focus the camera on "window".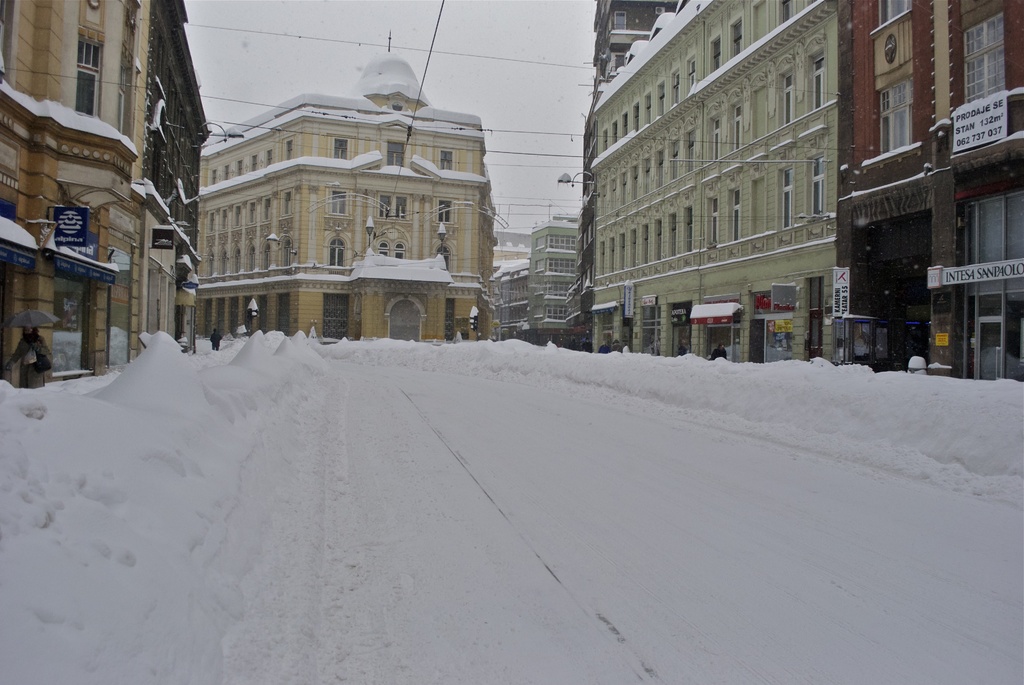
Focus region: 733 193 742 240.
